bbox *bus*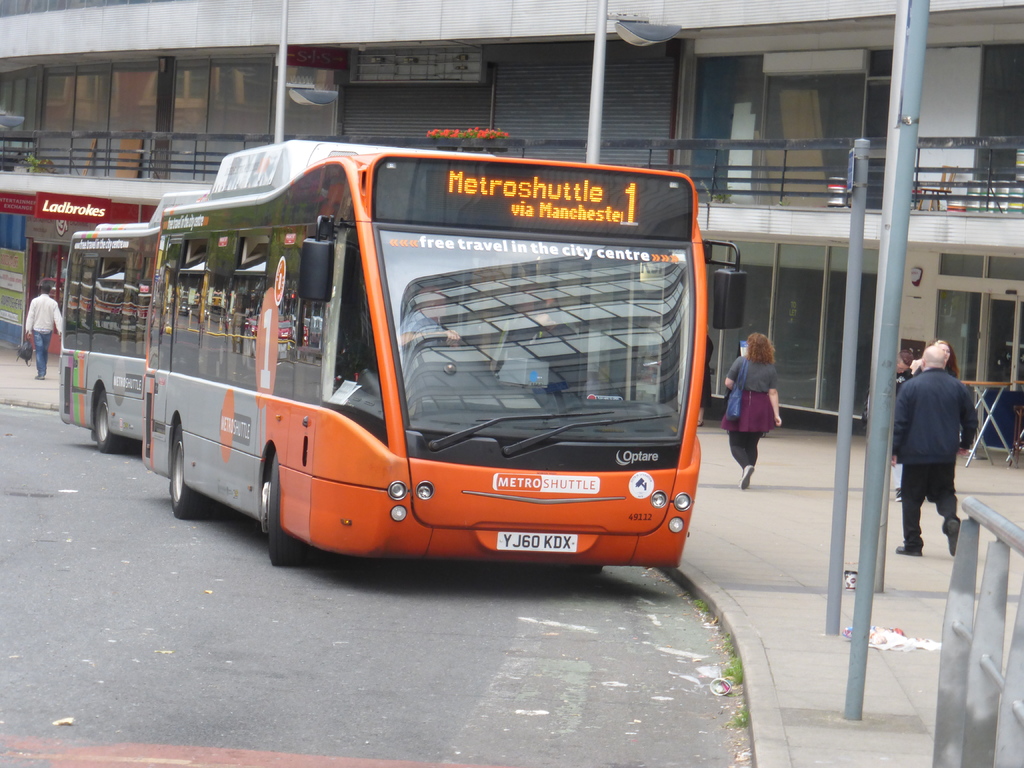
(x1=146, y1=141, x2=746, y2=569)
